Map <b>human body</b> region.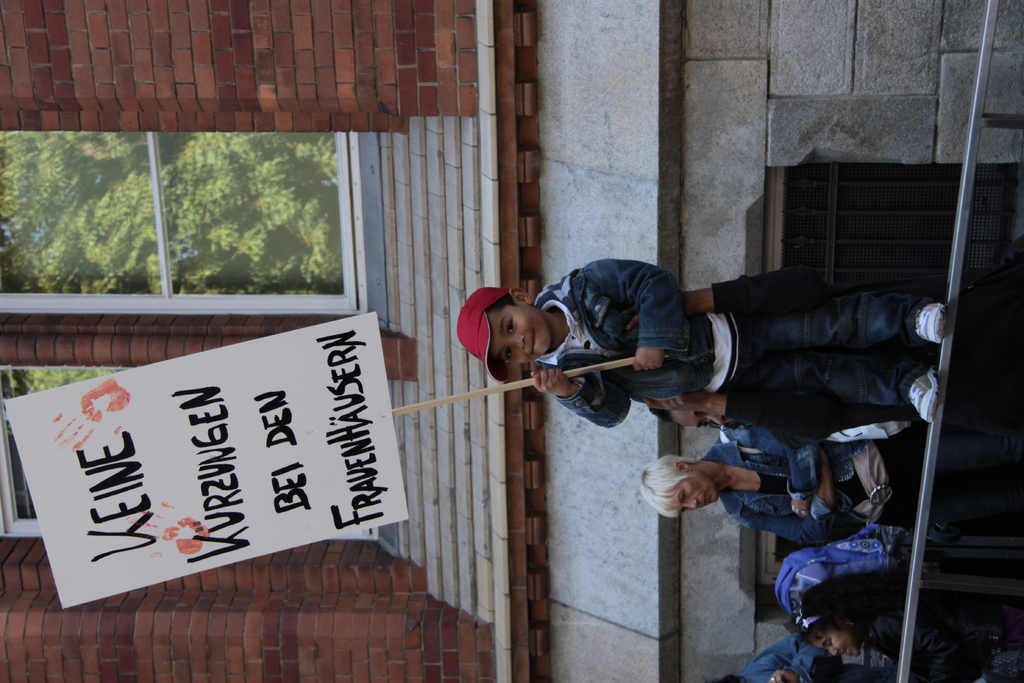
Mapped to (left=729, top=629, right=993, bottom=682).
